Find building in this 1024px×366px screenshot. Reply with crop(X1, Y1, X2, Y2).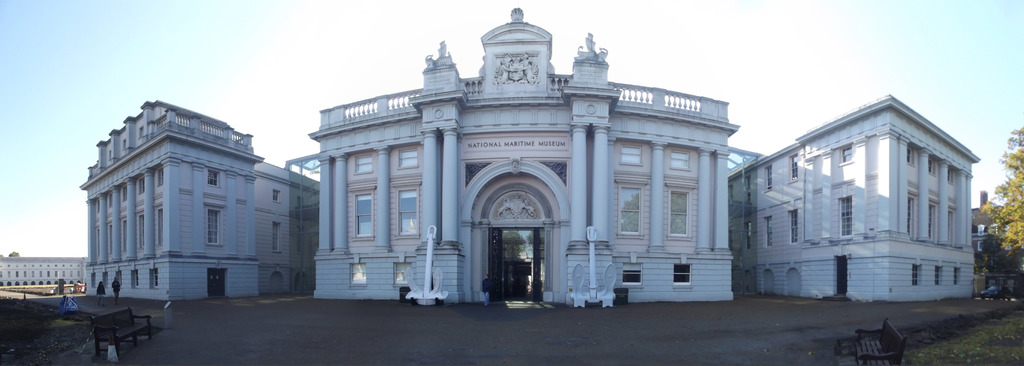
crop(726, 88, 979, 302).
